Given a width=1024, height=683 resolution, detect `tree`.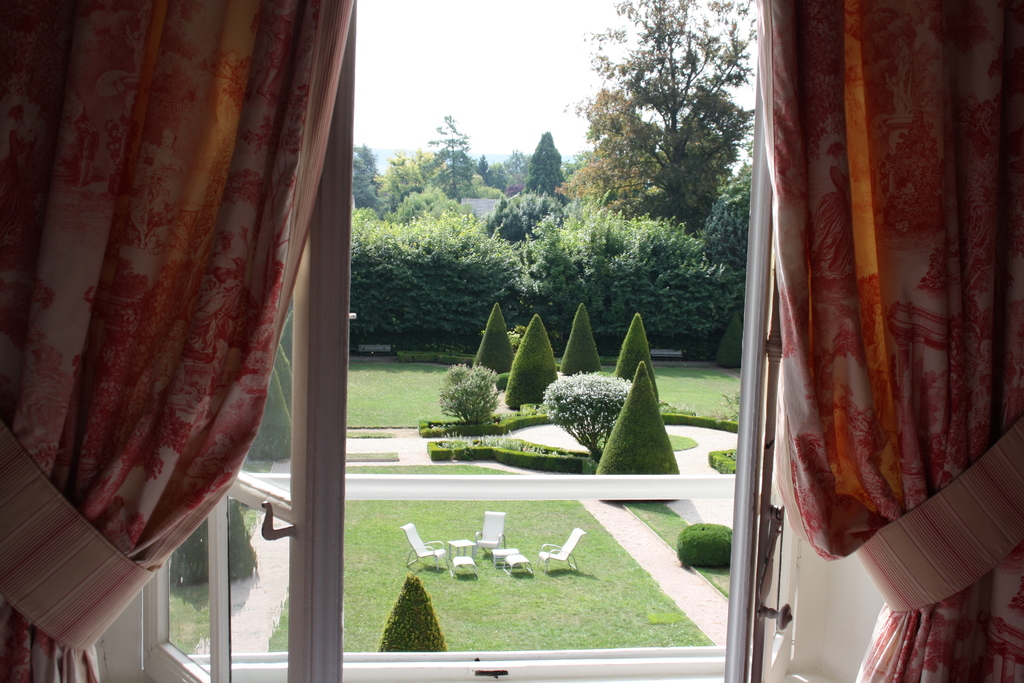
select_region(501, 313, 561, 408).
